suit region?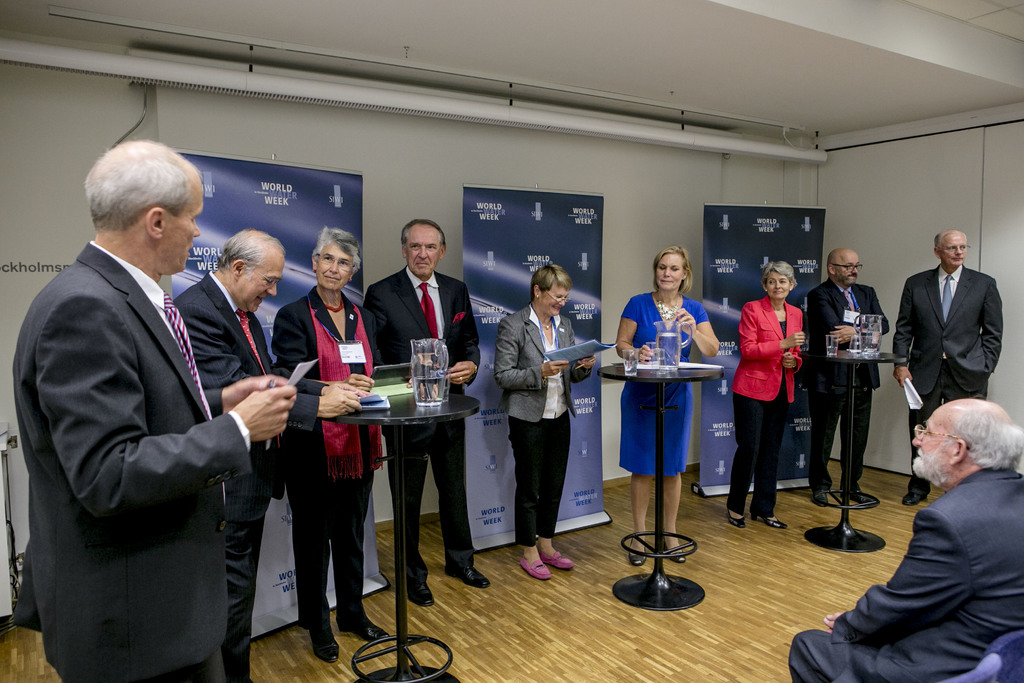
rect(269, 288, 385, 624)
